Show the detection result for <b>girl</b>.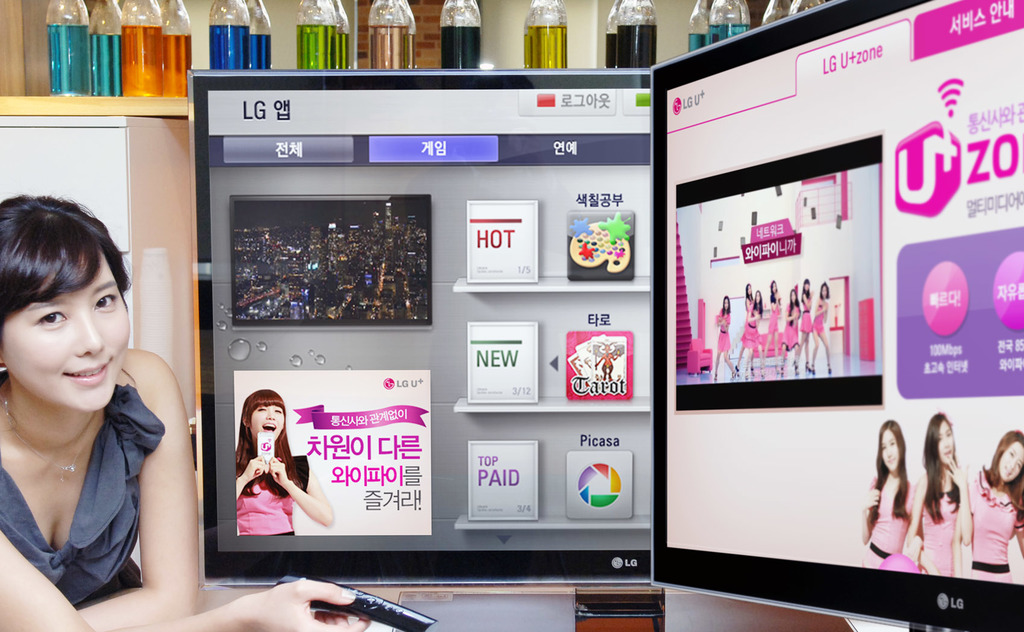
<box>915,411,970,574</box>.
